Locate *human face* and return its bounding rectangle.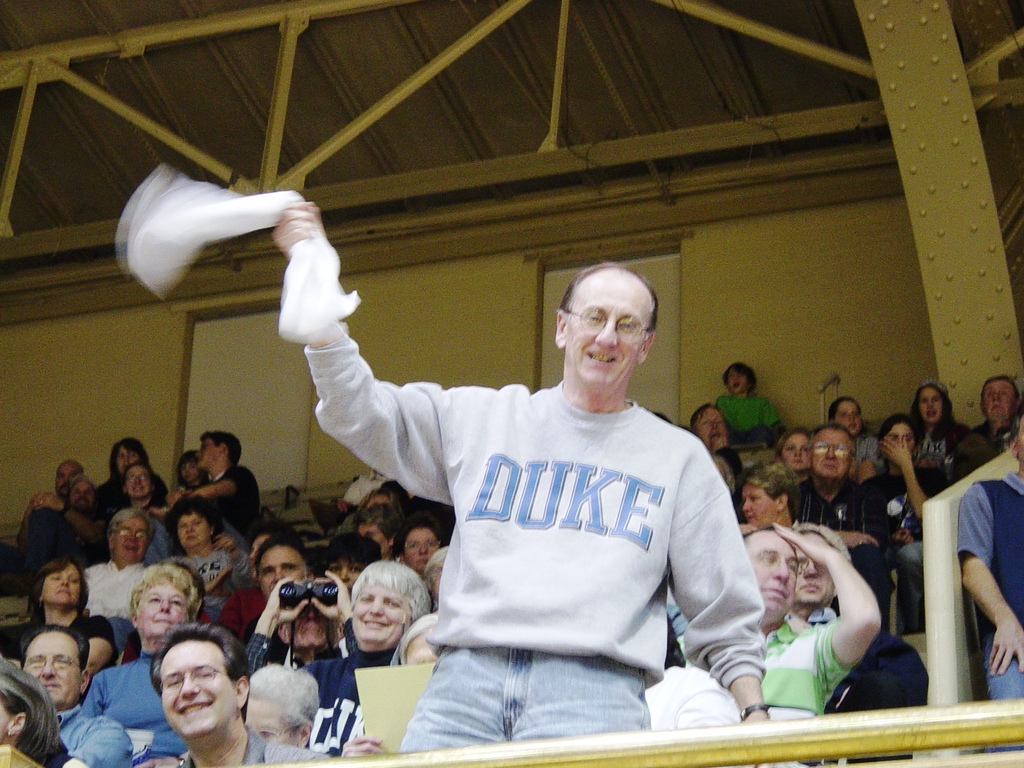
rect(698, 406, 728, 449).
